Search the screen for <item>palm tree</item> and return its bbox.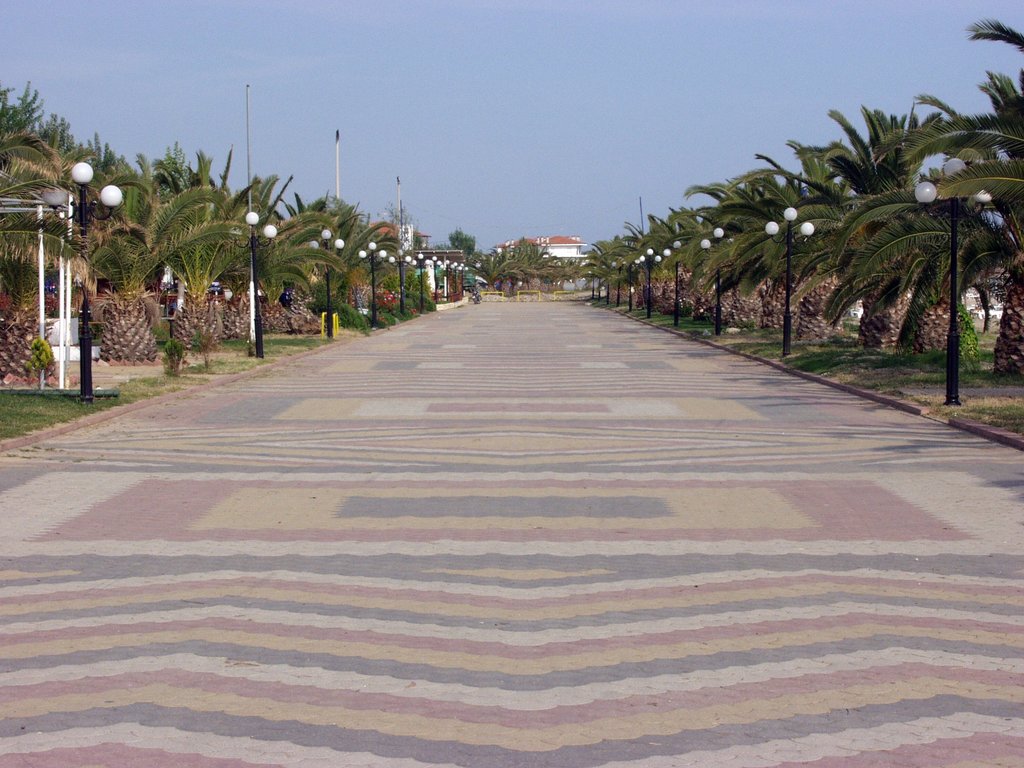
Found: region(189, 188, 277, 296).
